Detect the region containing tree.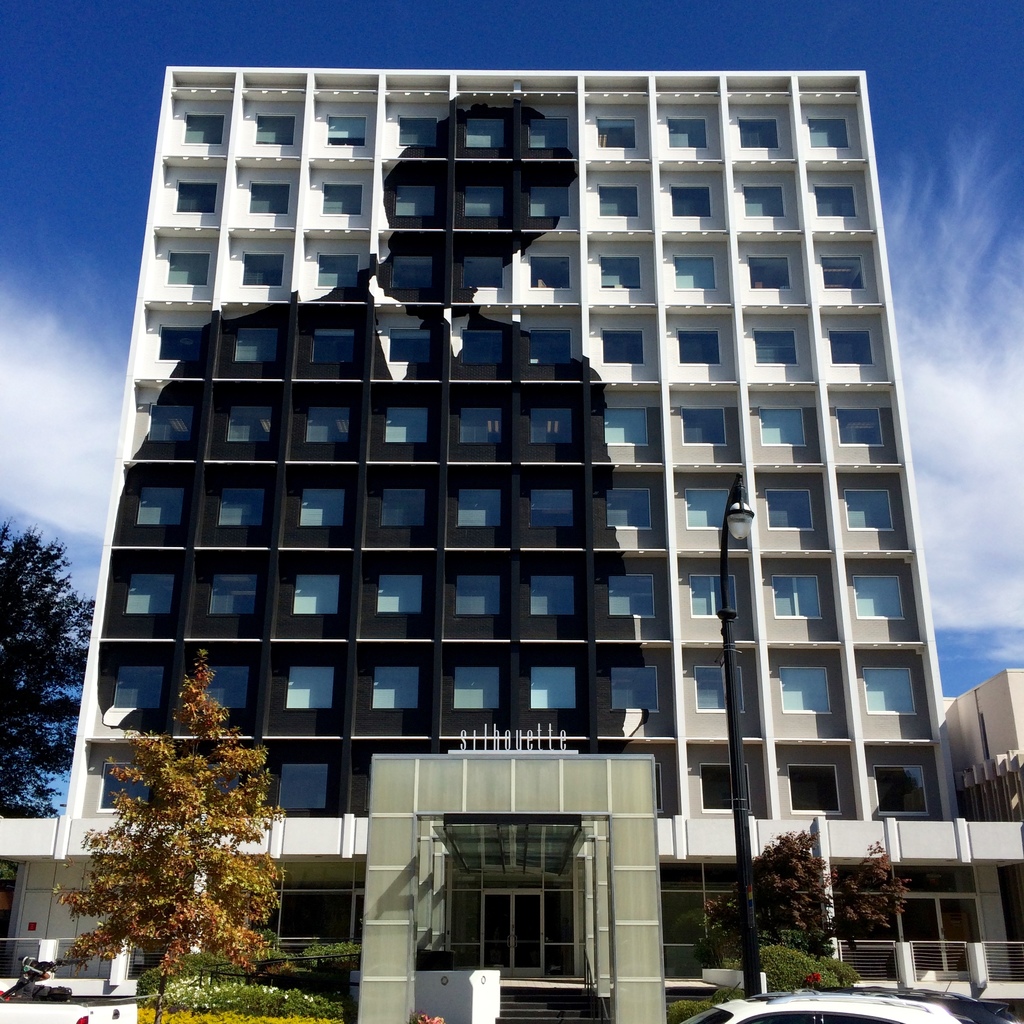
x1=73, y1=669, x2=291, y2=992.
